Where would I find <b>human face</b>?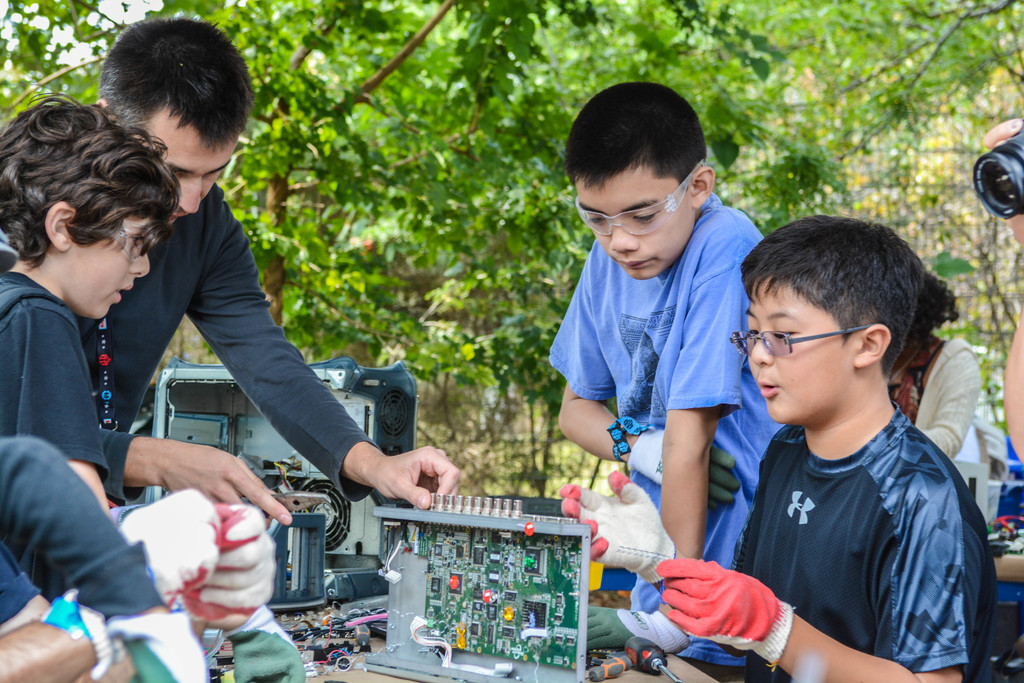
At [x1=572, y1=173, x2=696, y2=279].
